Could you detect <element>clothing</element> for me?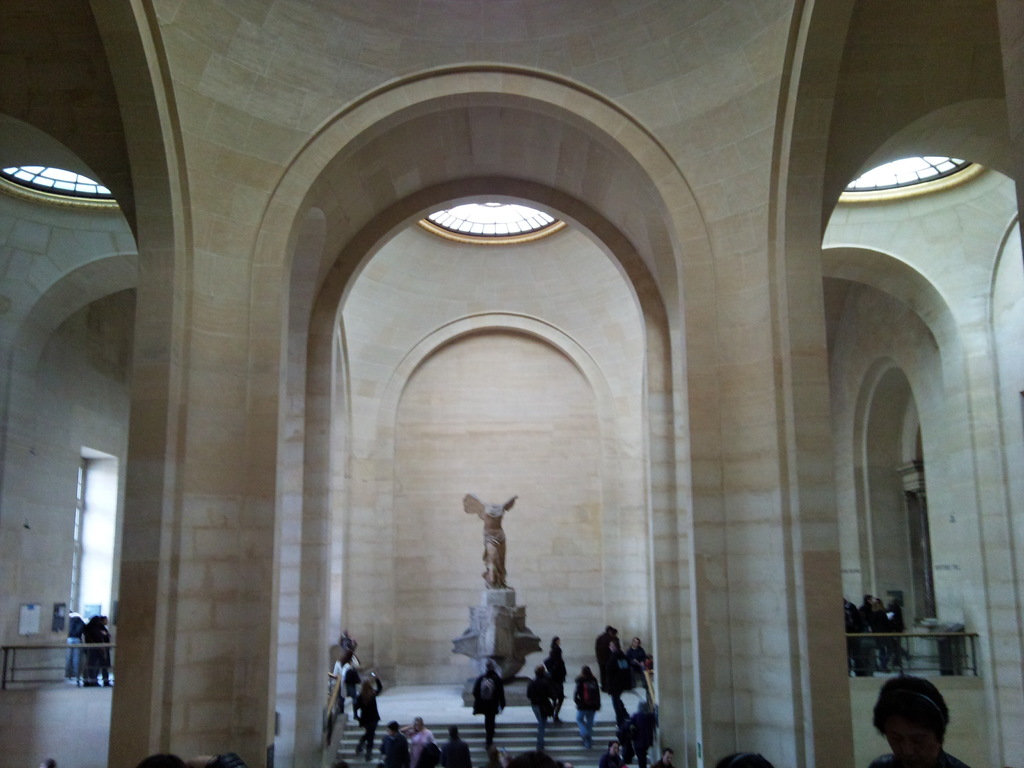
Detection result: box=[857, 602, 876, 678].
